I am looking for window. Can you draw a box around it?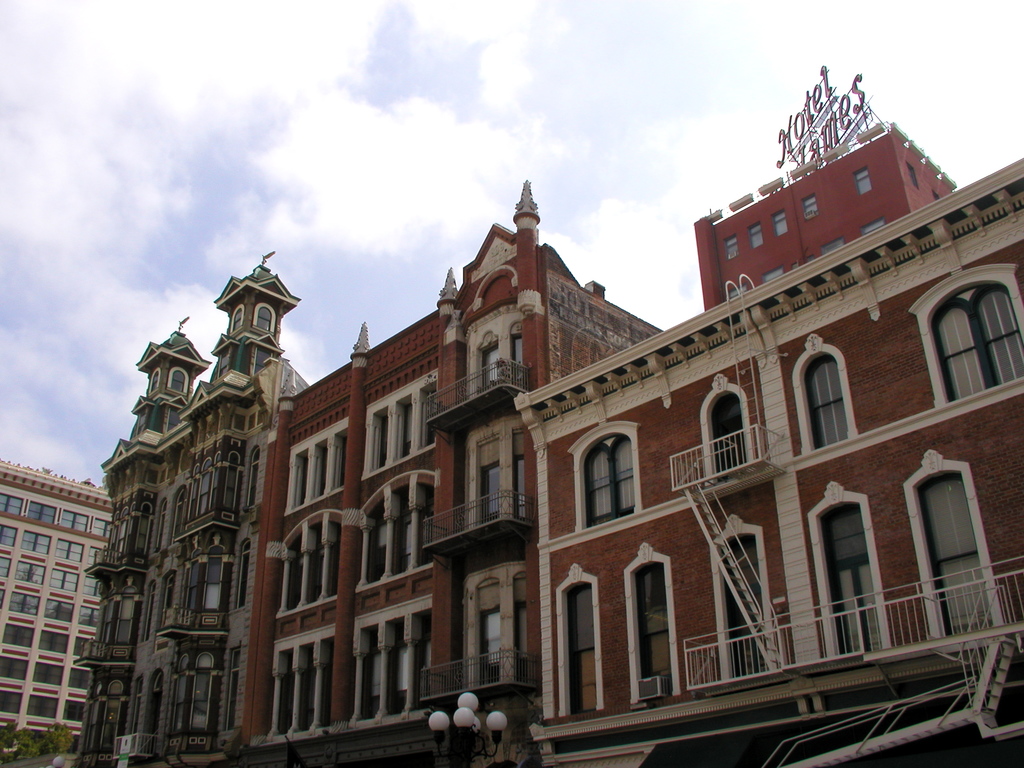
Sure, the bounding box is [625, 543, 690, 702].
